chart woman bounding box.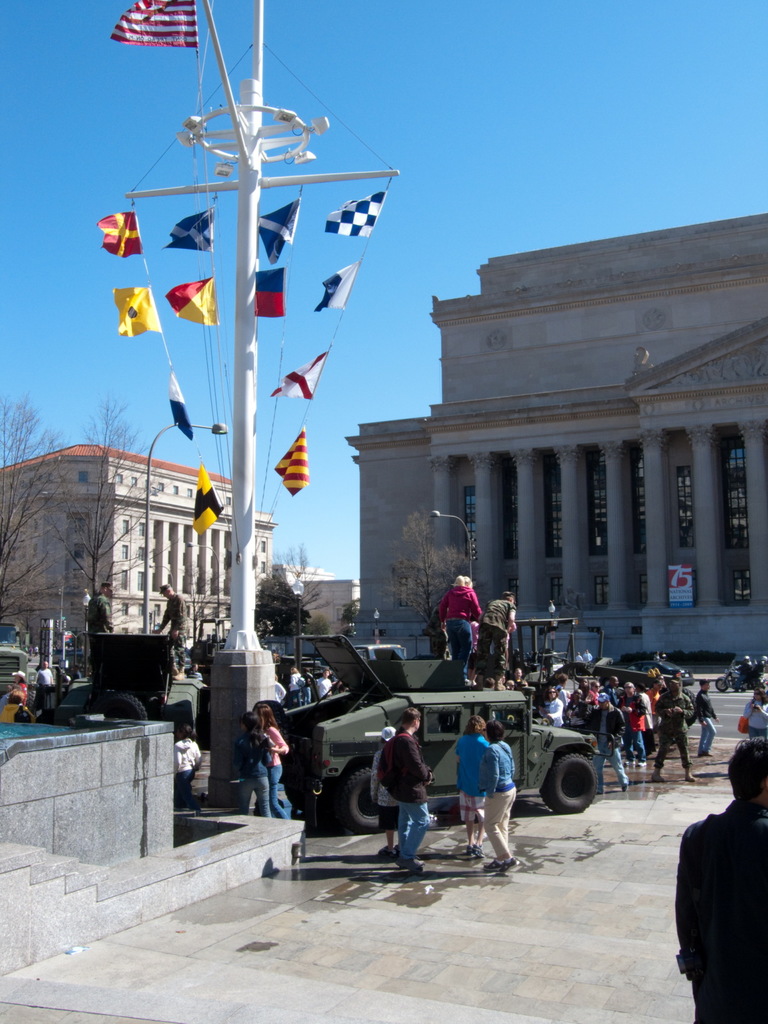
Charted: l=235, t=707, r=271, b=816.
